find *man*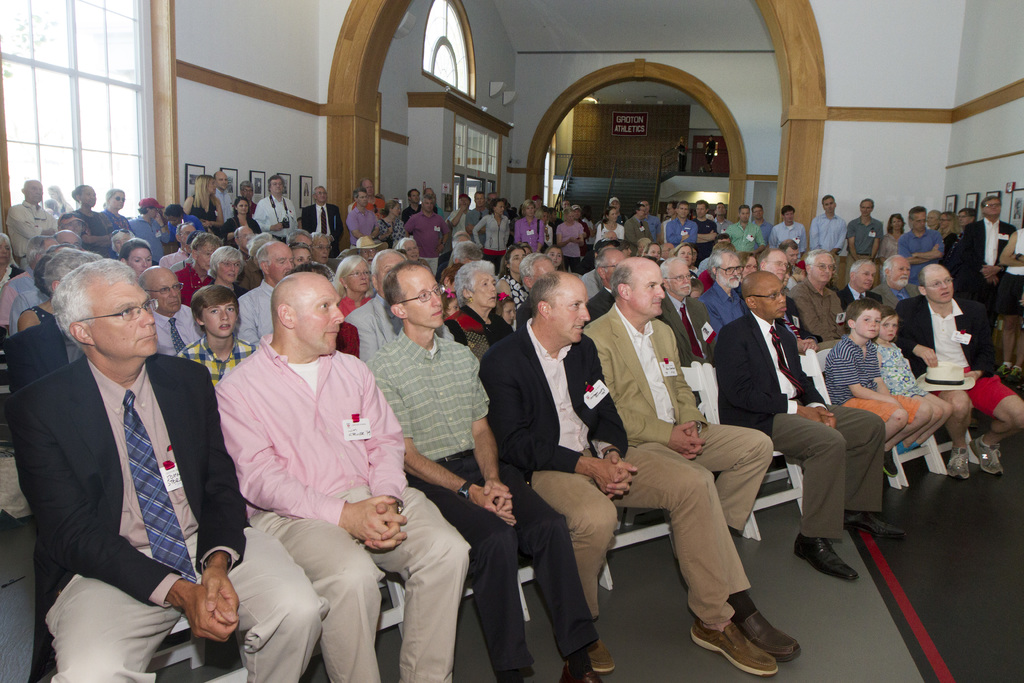
623:202:659:247
